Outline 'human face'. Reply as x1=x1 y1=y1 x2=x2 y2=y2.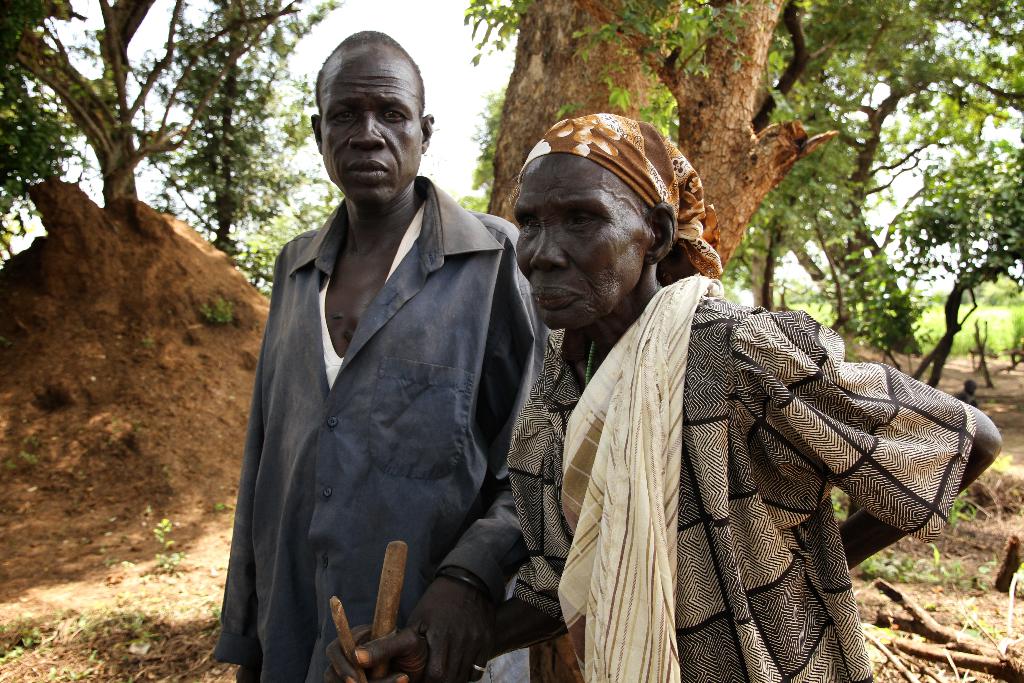
x1=322 y1=60 x2=423 y2=202.
